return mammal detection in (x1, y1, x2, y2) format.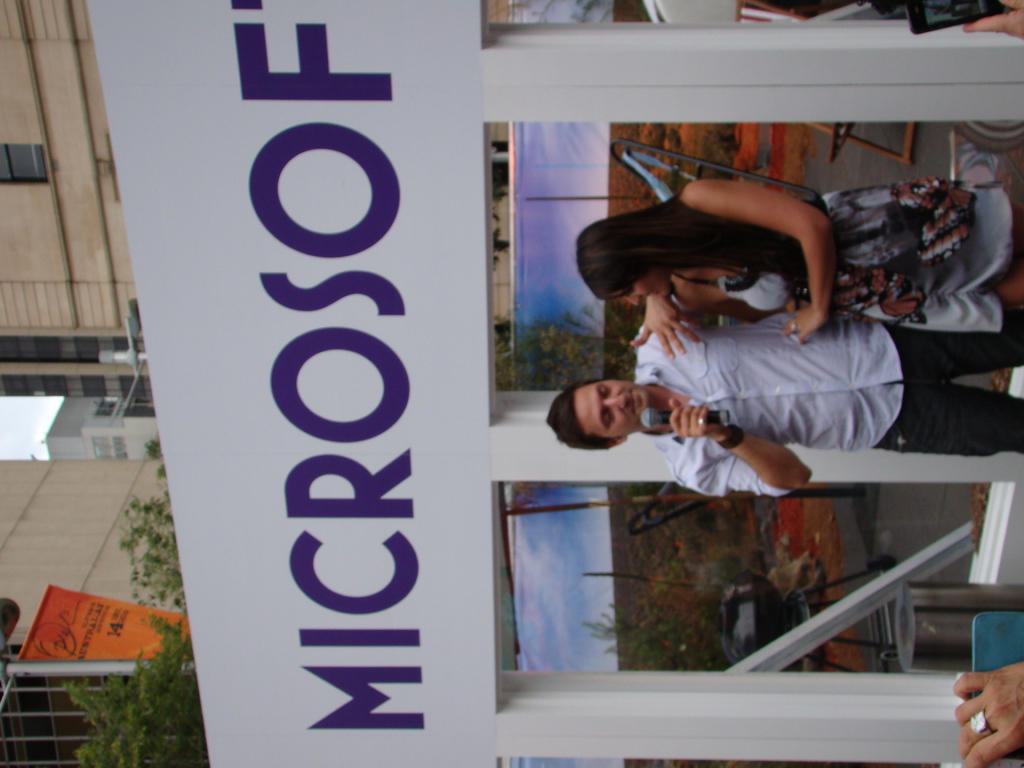
(578, 180, 1023, 352).
